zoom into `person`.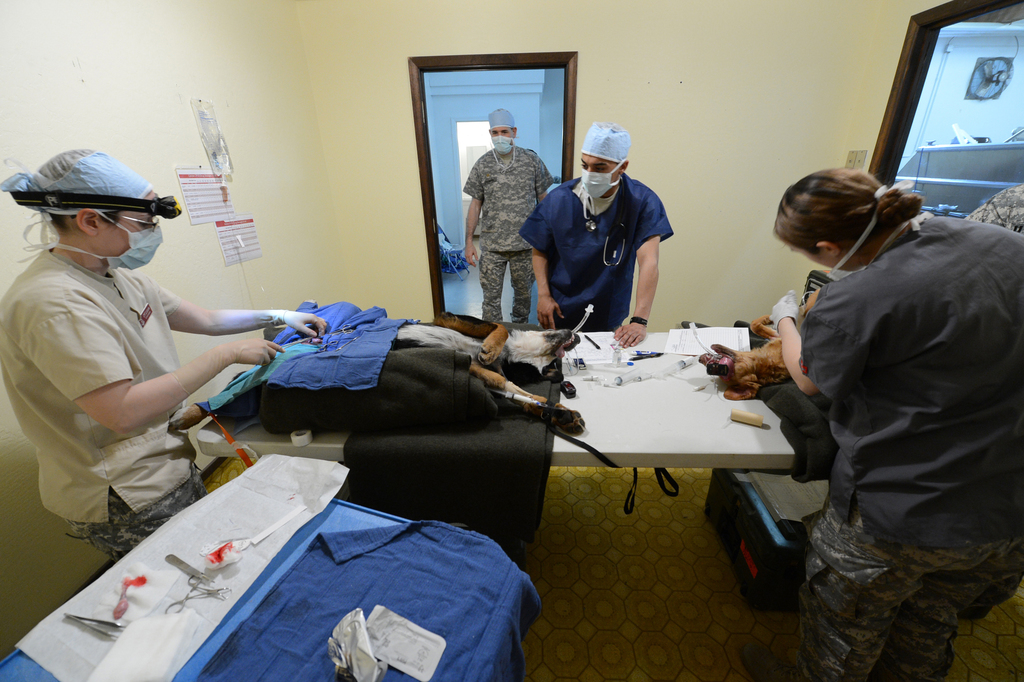
Zoom target: <region>461, 104, 556, 330</region>.
